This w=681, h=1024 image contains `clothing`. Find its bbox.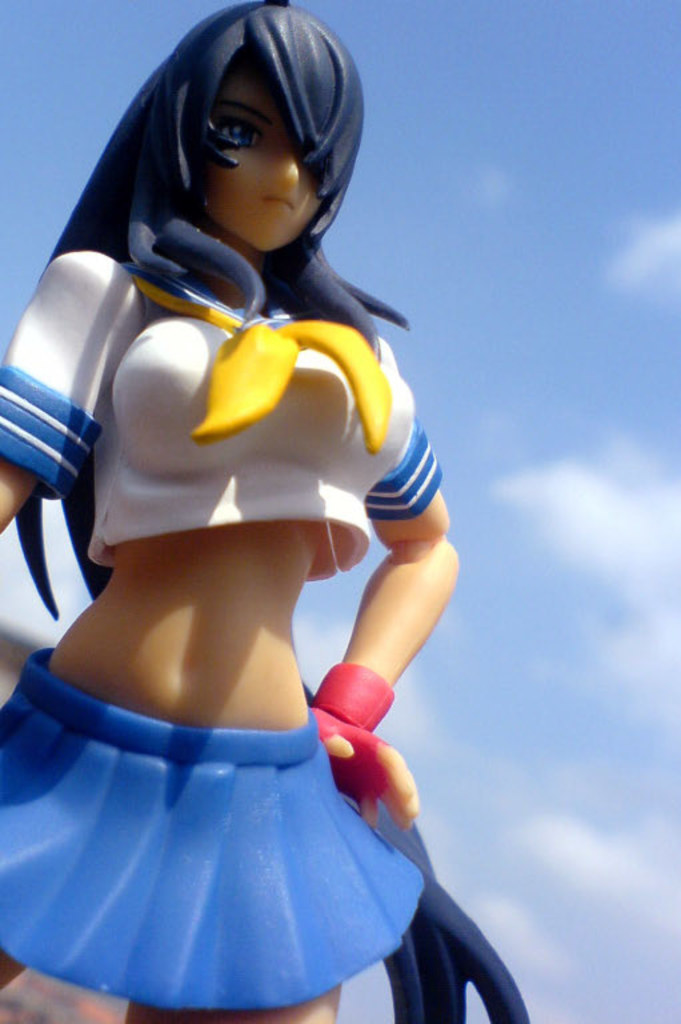
[0, 252, 445, 571].
